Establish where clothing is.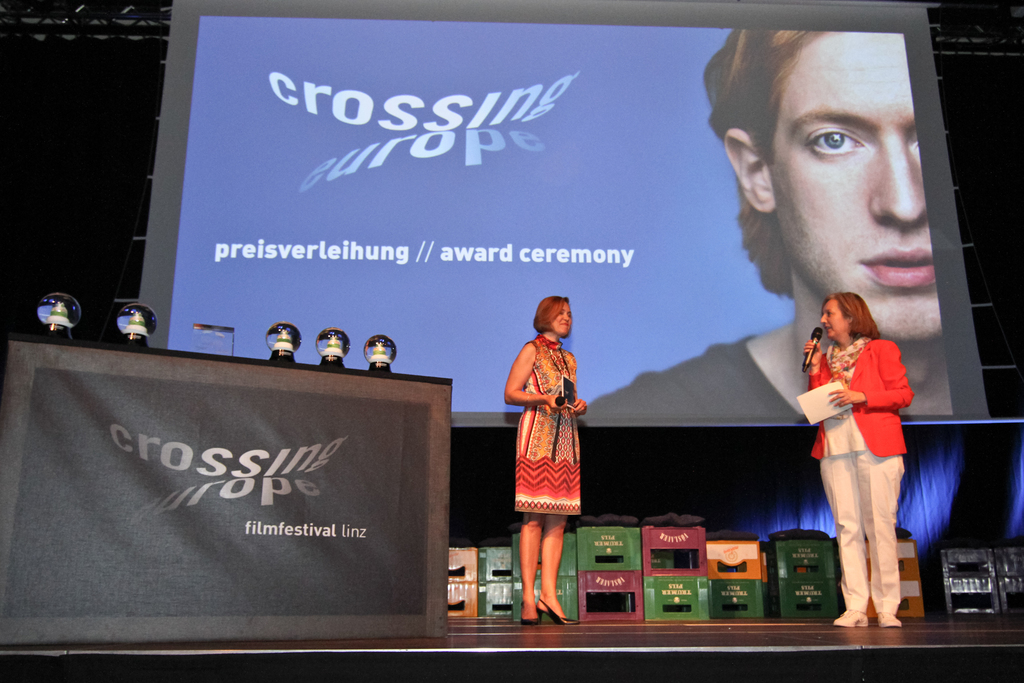
Established at (left=514, top=323, right=595, bottom=544).
